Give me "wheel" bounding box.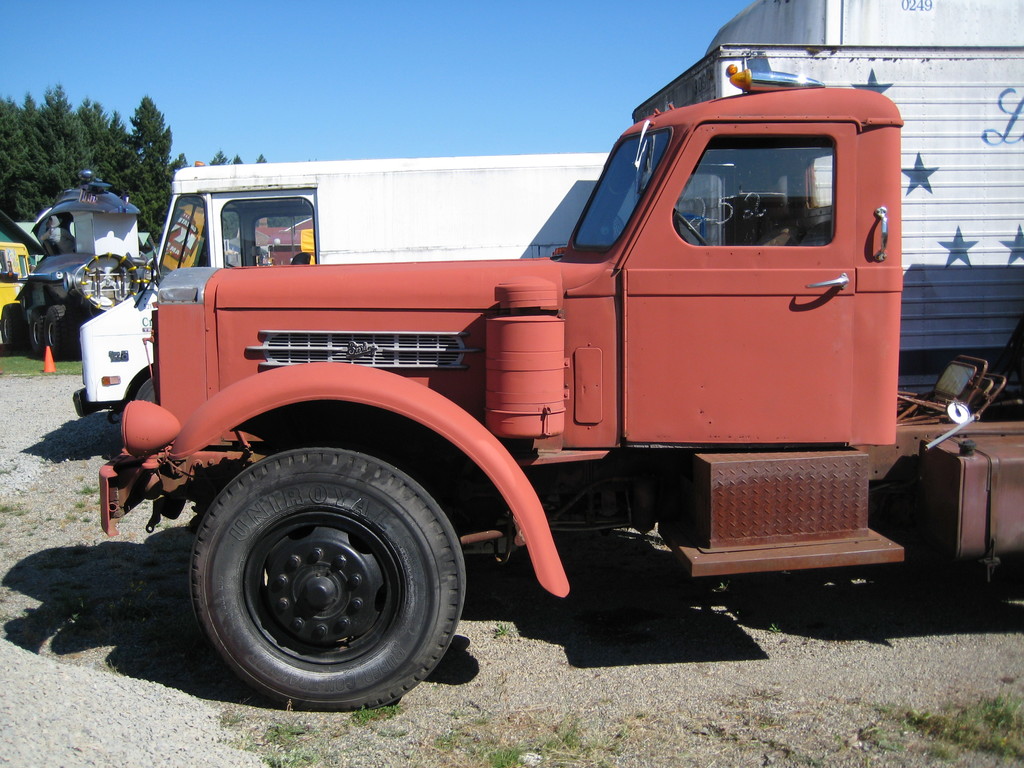
x1=3, y1=304, x2=22, y2=346.
